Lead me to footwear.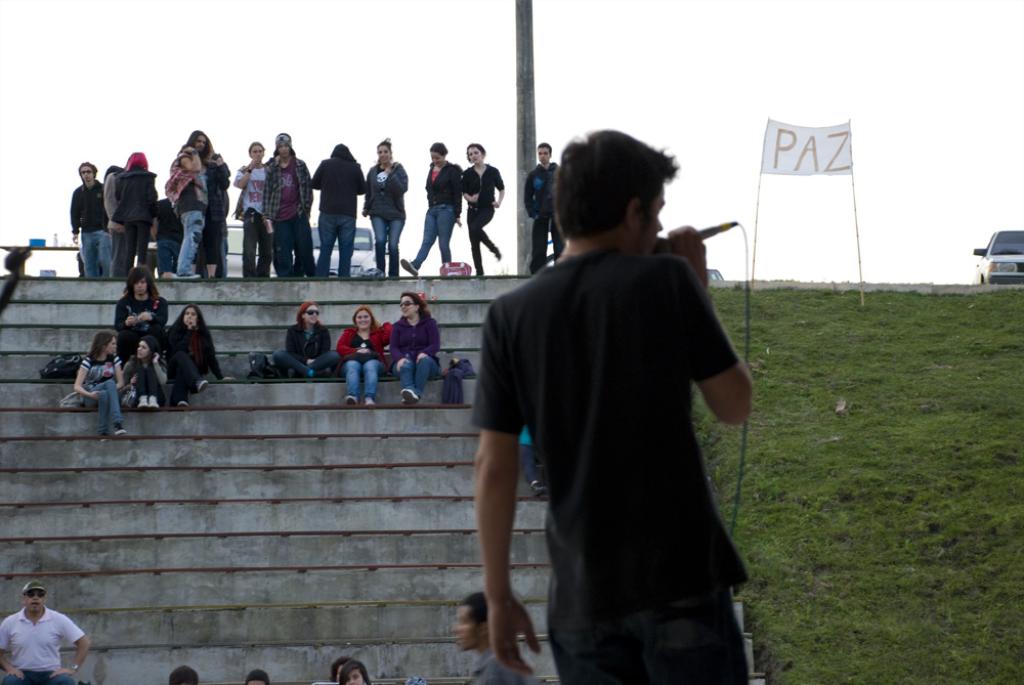
Lead to <region>364, 397, 377, 406</region>.
